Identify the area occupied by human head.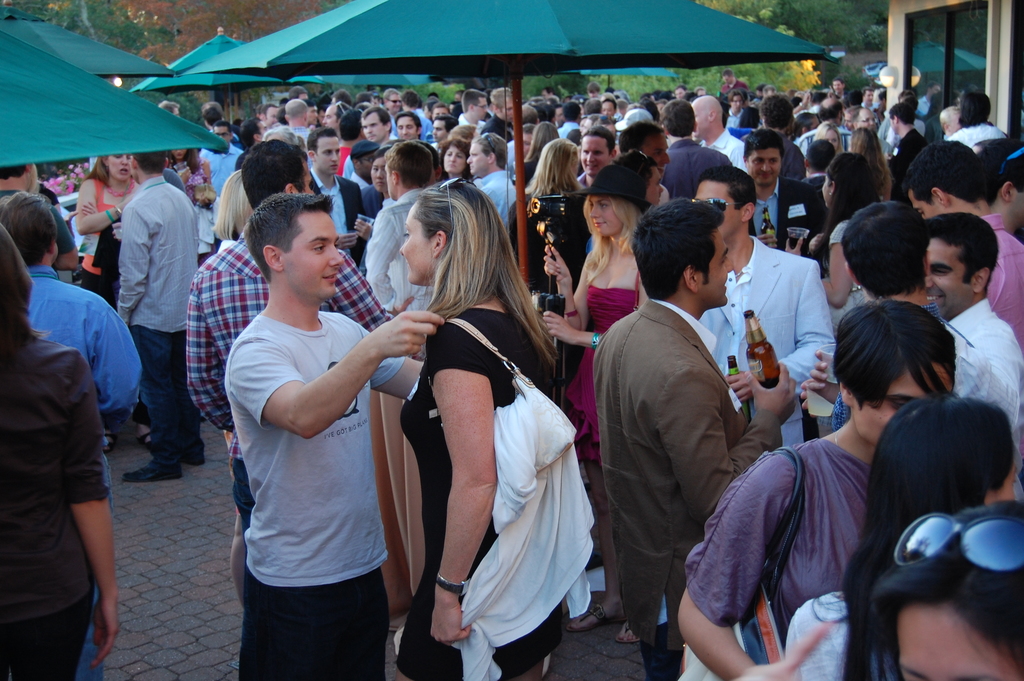
Area: x1=756, y1=90, x2=793, y2=127.
